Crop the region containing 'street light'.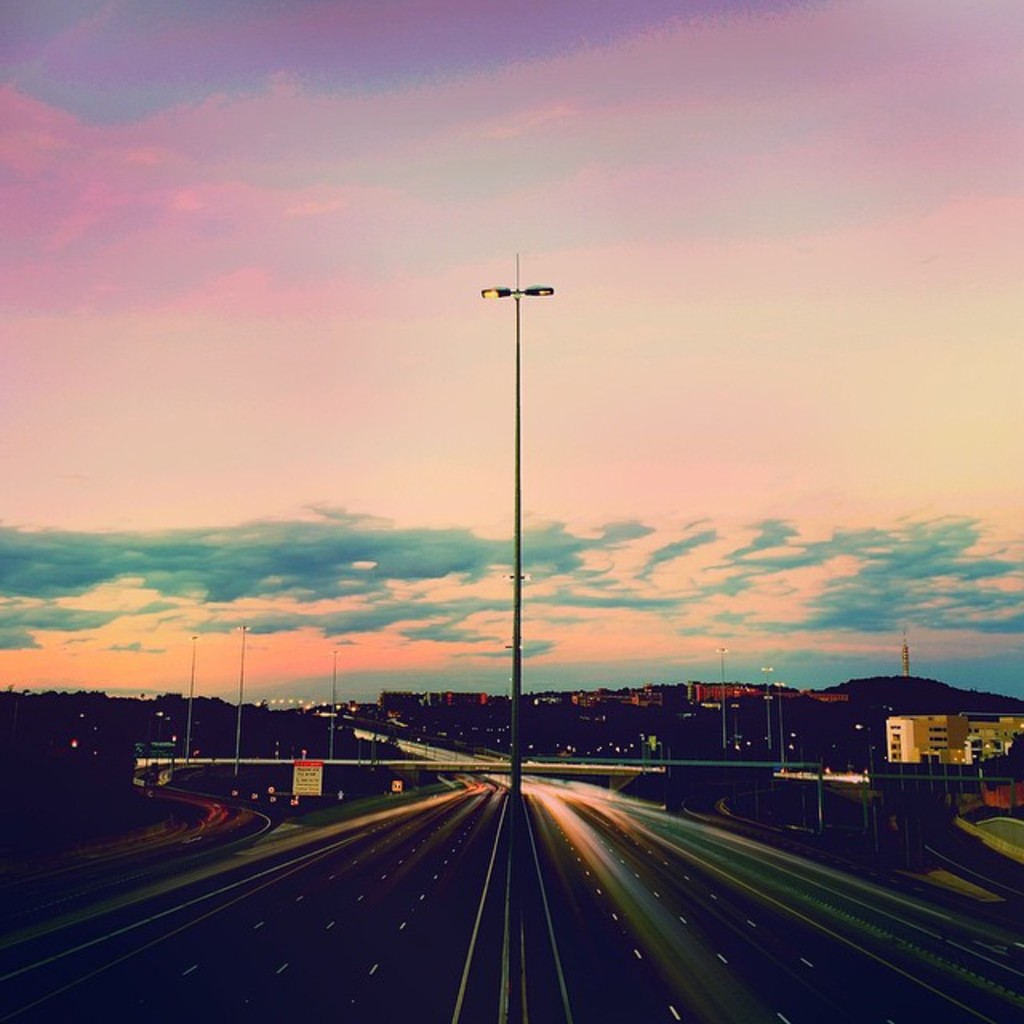
Crop region: (478,251,555,794).
